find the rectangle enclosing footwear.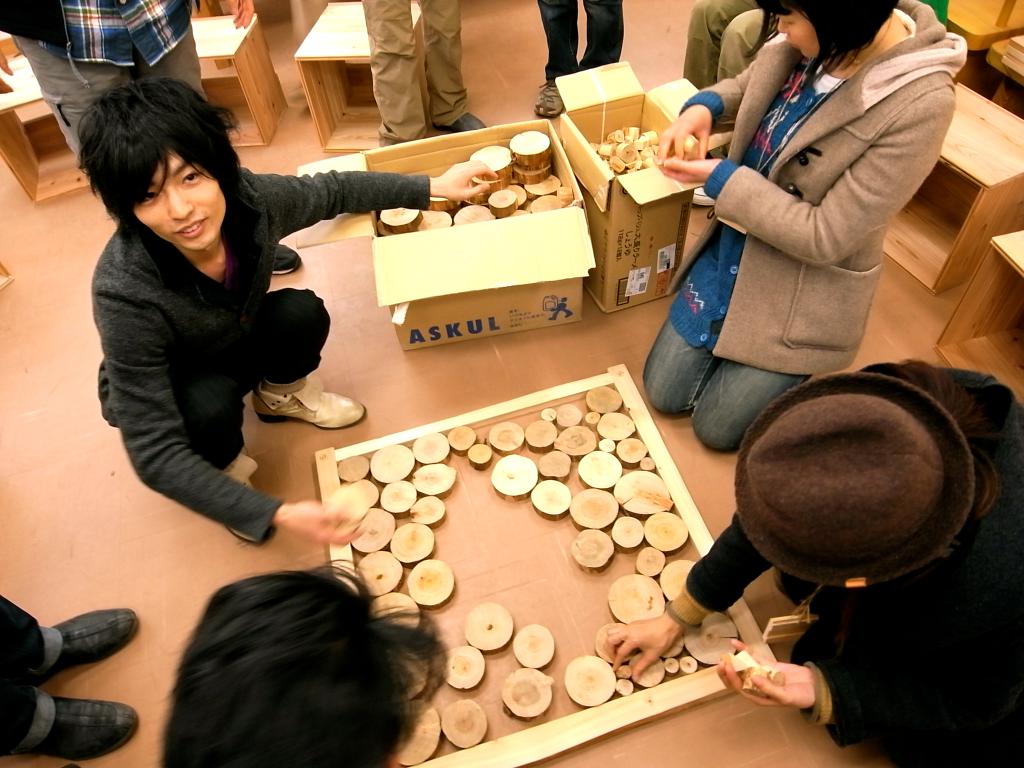
l=436, t=109, r=487, b=131.
